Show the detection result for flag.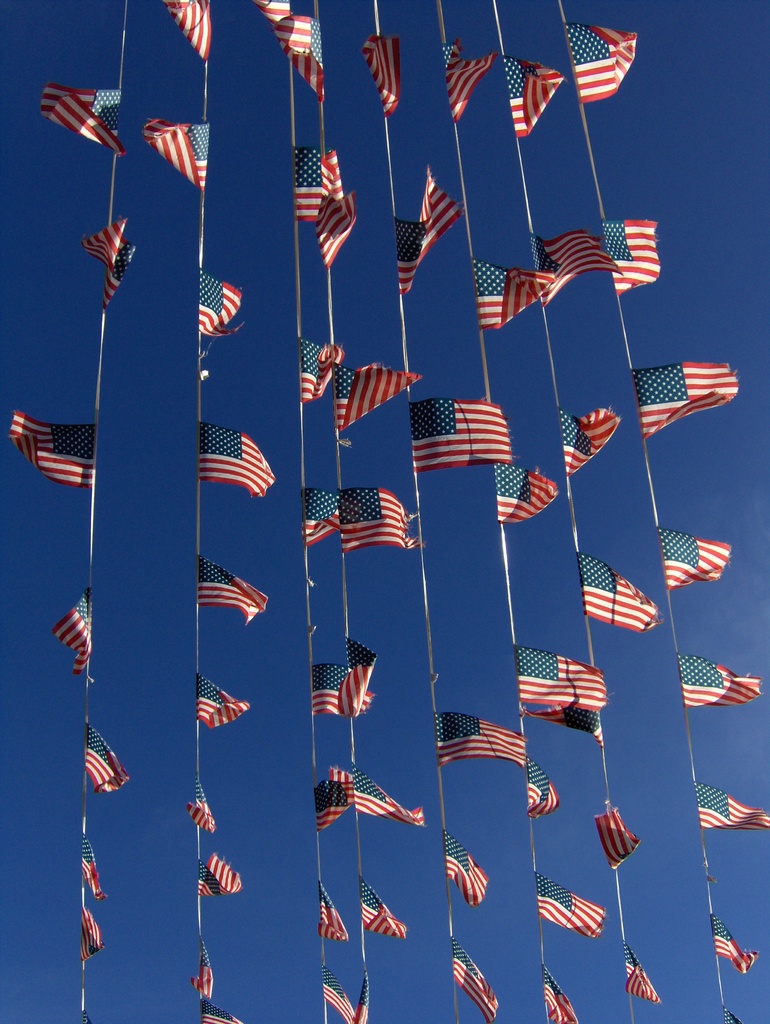
413:395:511:468.
